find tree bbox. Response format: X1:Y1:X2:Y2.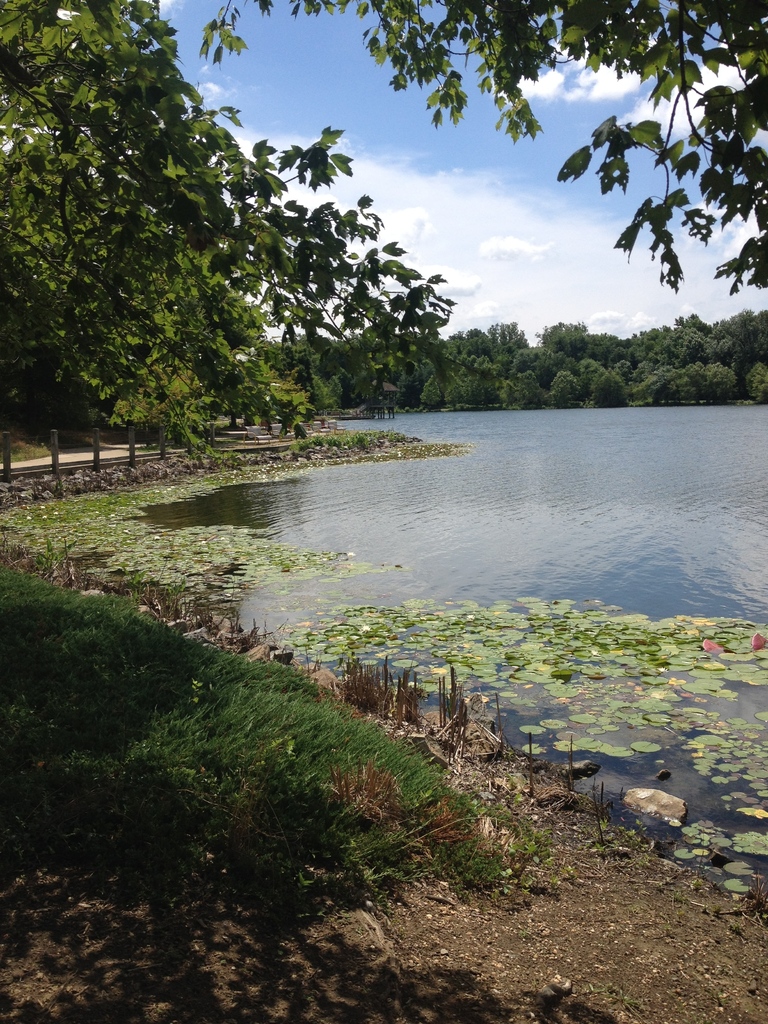
182:0:767:283.
